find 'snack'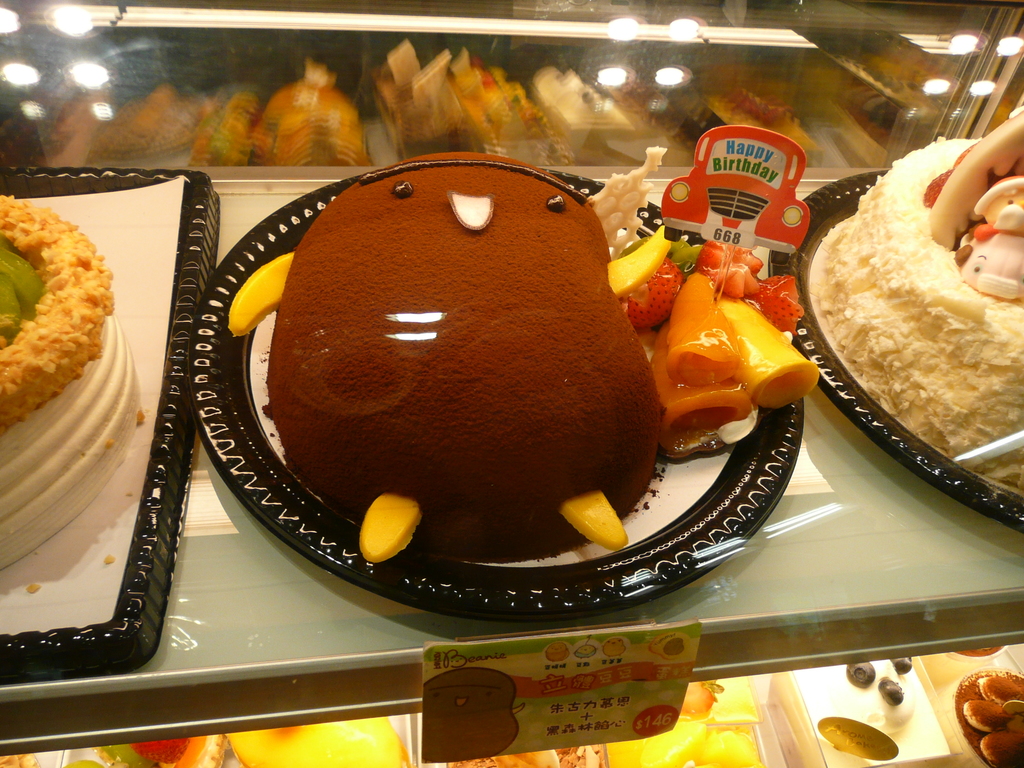
957, 669, 1023, 765
